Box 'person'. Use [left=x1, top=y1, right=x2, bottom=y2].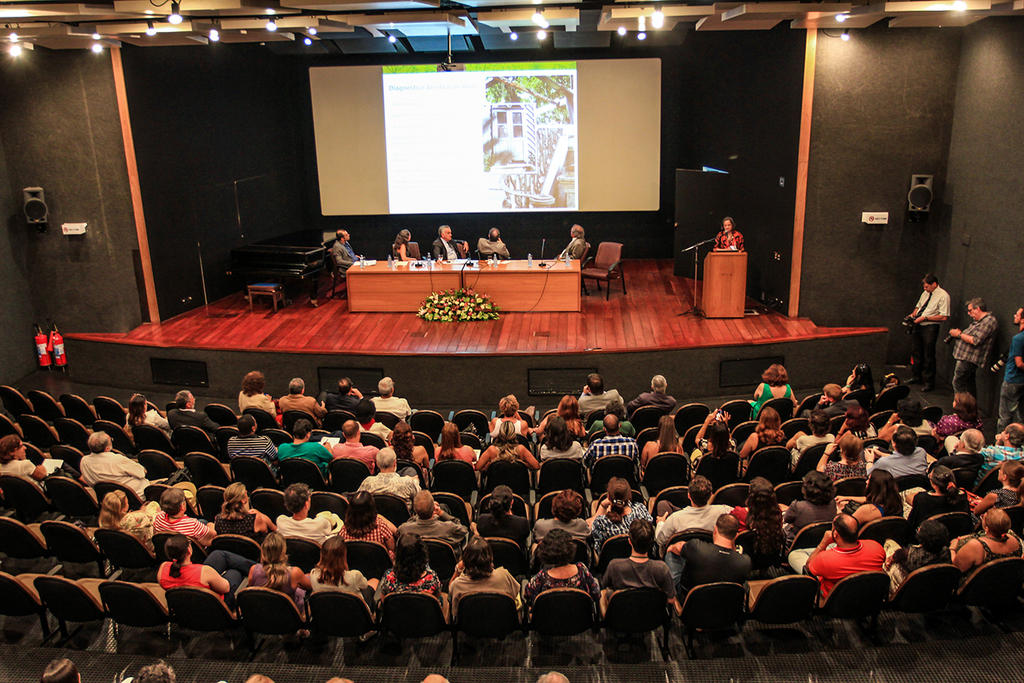
[left=637, top=413, right=688, bottom=472].
